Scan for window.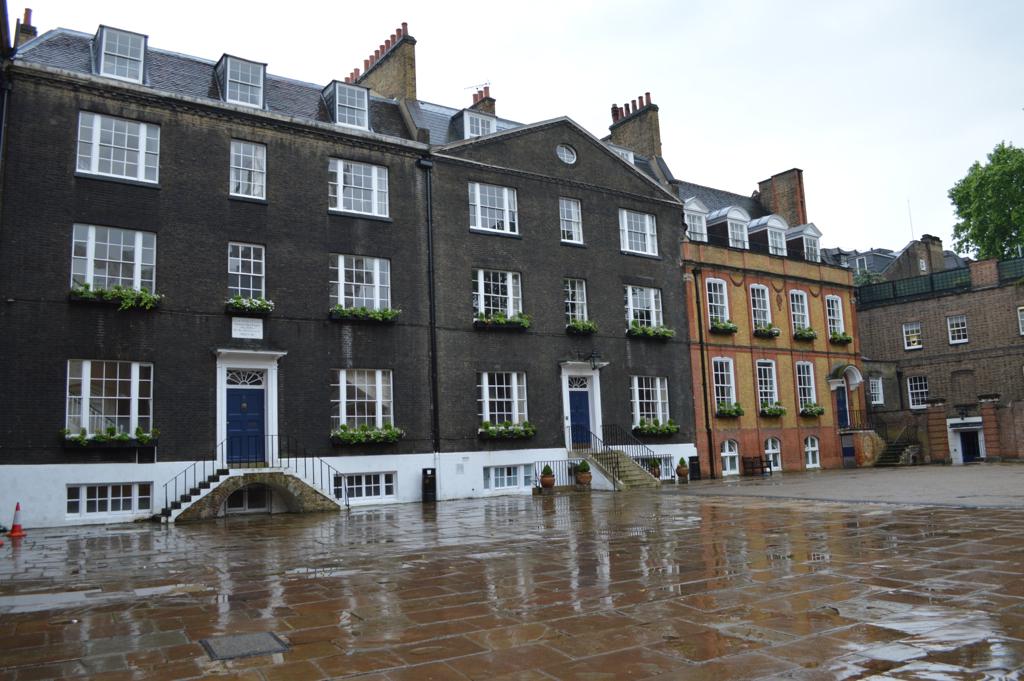
Scan result: locate(559, 279, 591, 328).
